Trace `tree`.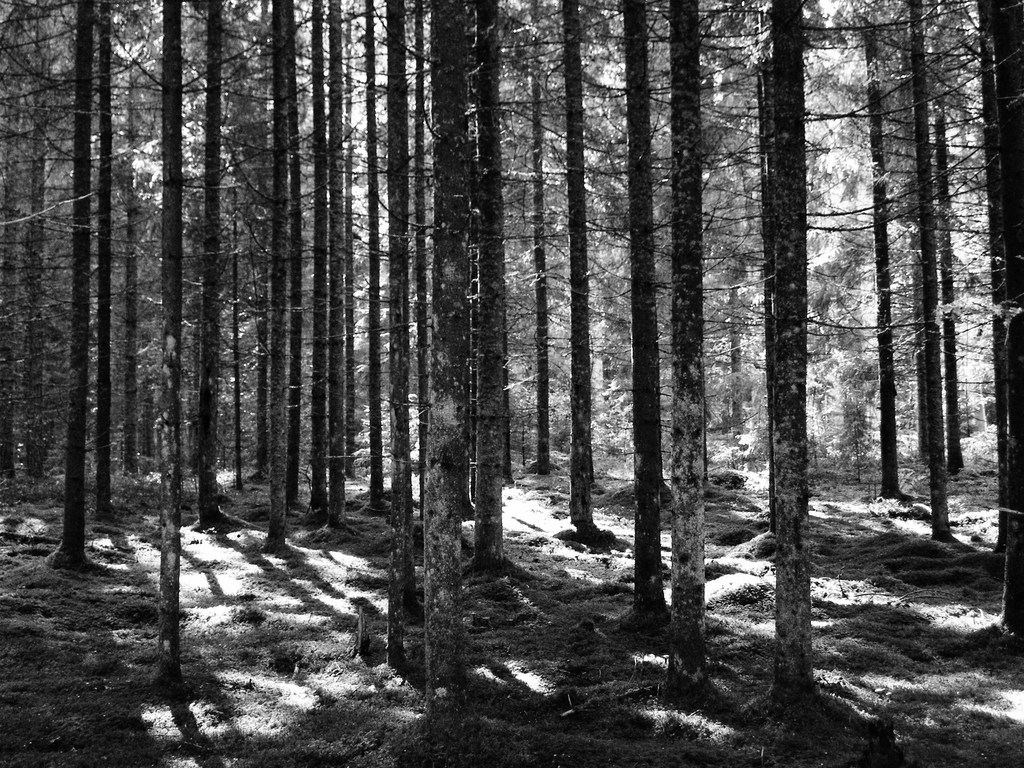
Traced to [113, 0, 284, 680].
